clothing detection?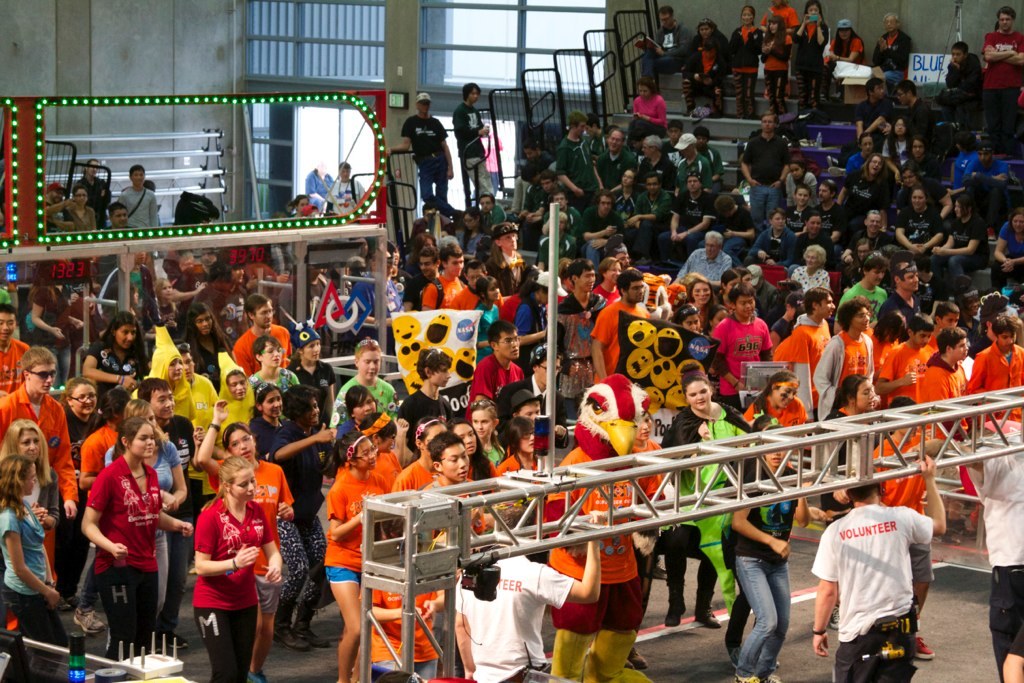
bbox=[619, 186, 635, 226]
